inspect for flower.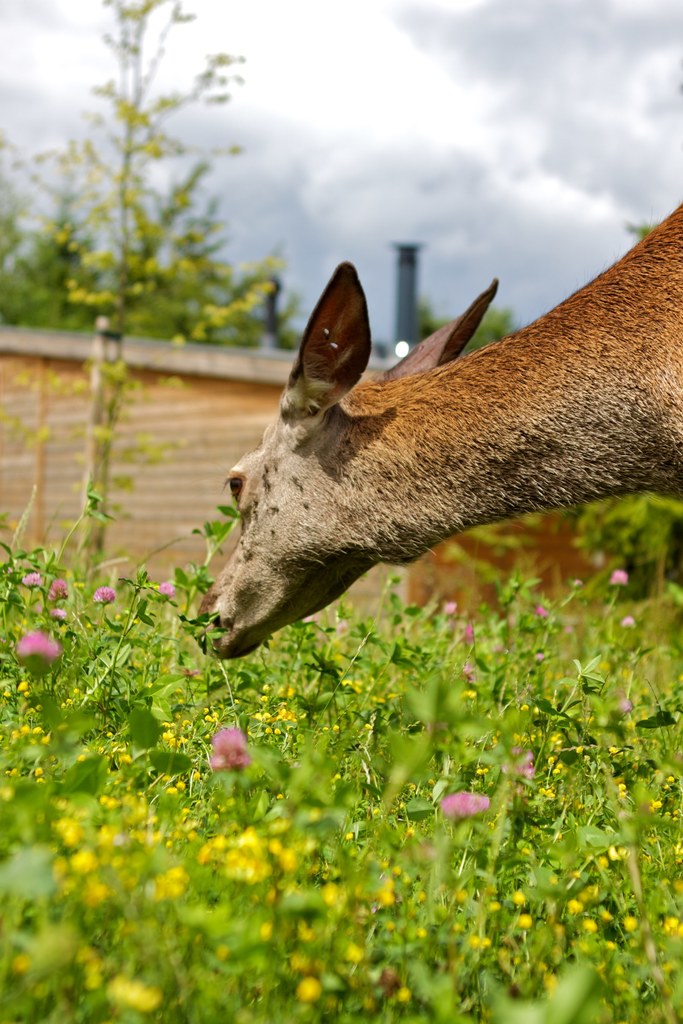
Inspection: <region>19, 572, 40, 589</region>.
